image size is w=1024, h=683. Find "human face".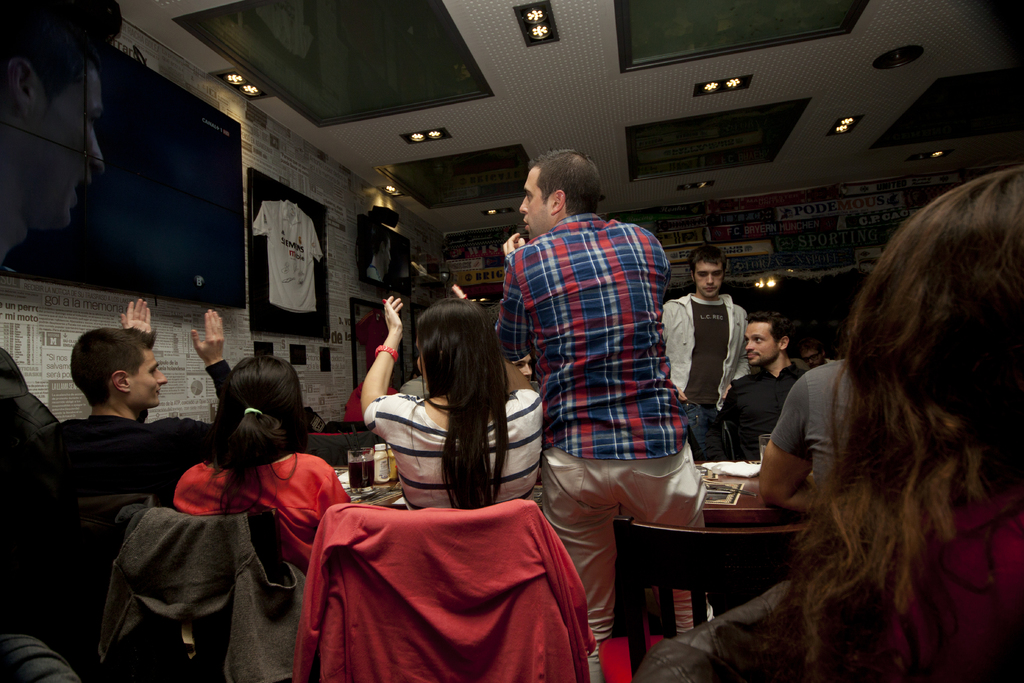
x1=745, y1=320, x2=778, y2=370.
